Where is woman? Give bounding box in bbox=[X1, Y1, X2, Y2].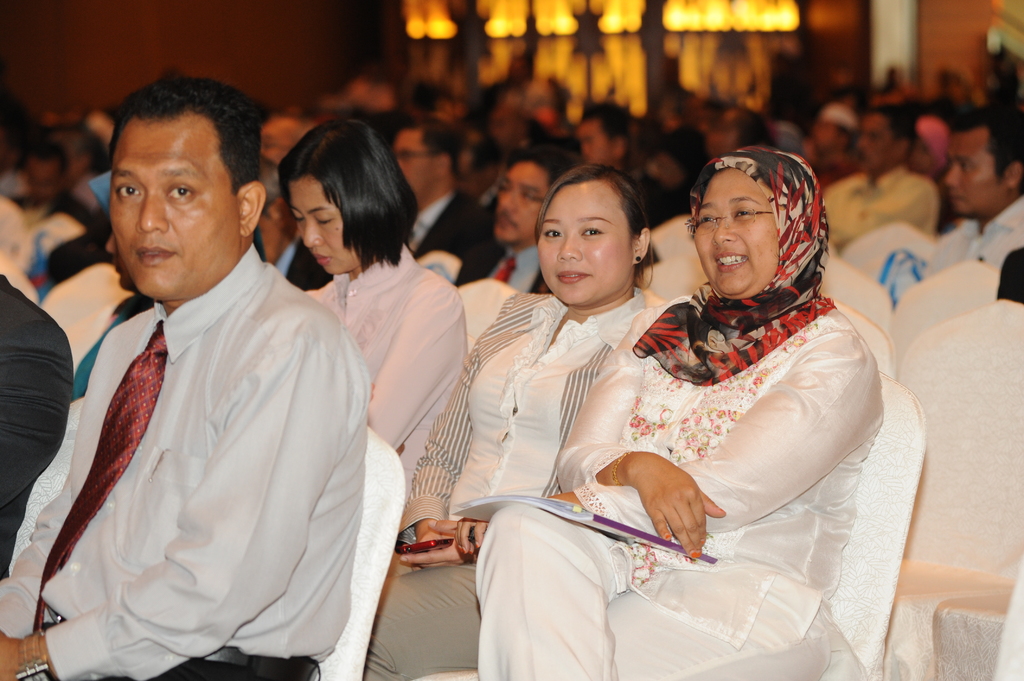
bbox=[362, 166, 670, 680].
